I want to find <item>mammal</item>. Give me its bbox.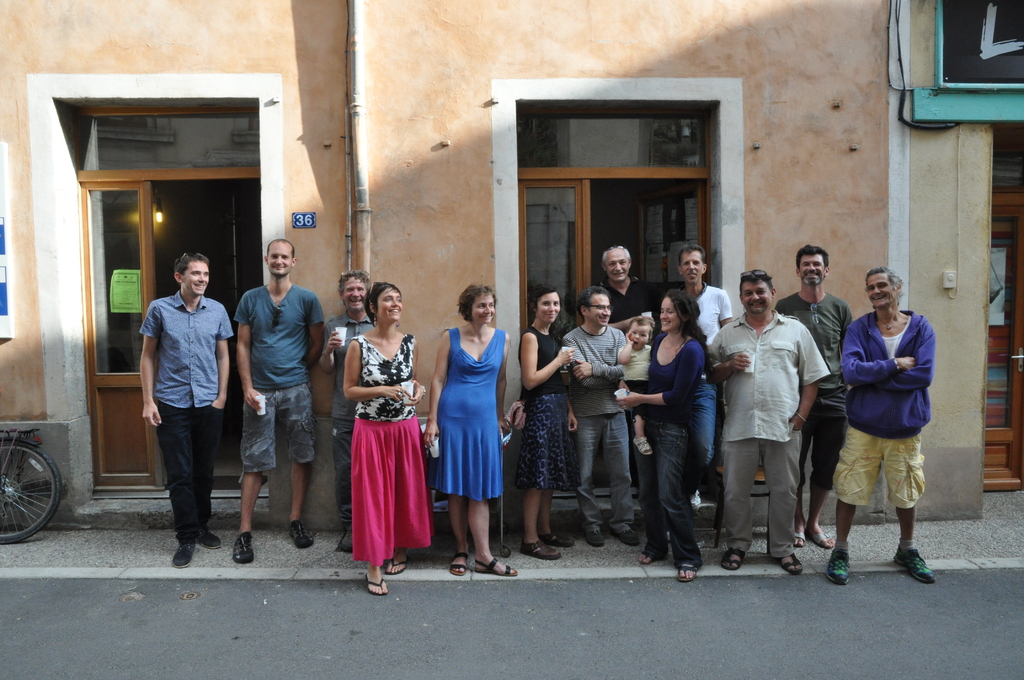
{"x1": 323, "y1": 271, "x2": 381, "y2": 560}.
